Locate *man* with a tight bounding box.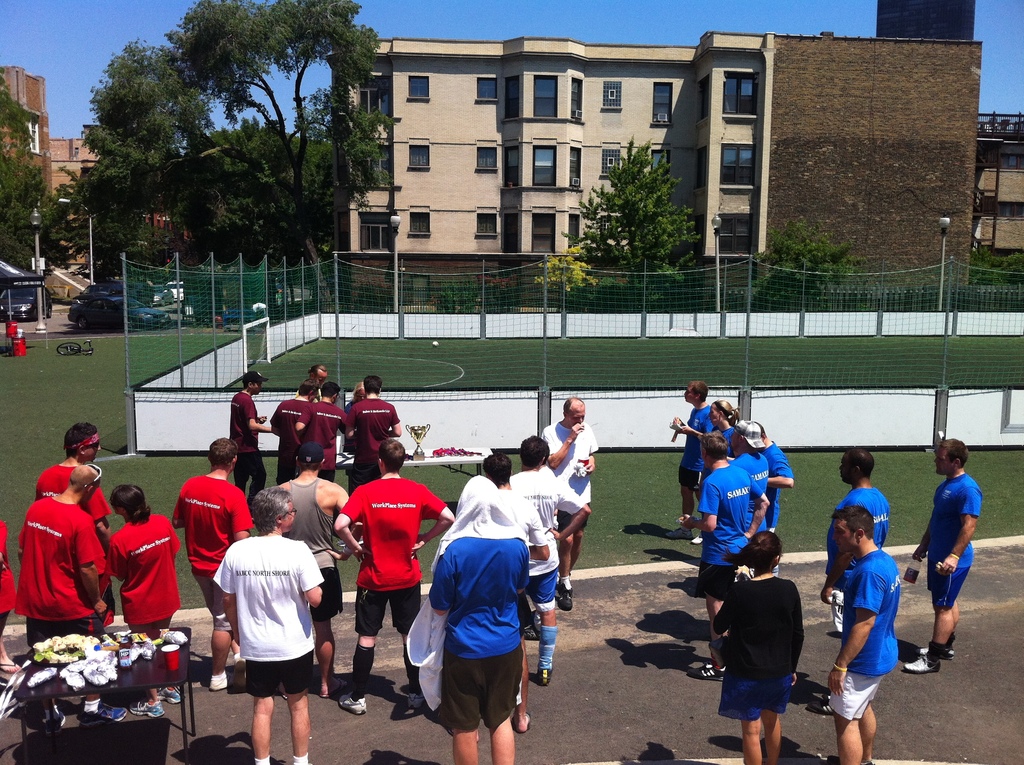
(230,371,268,490).
